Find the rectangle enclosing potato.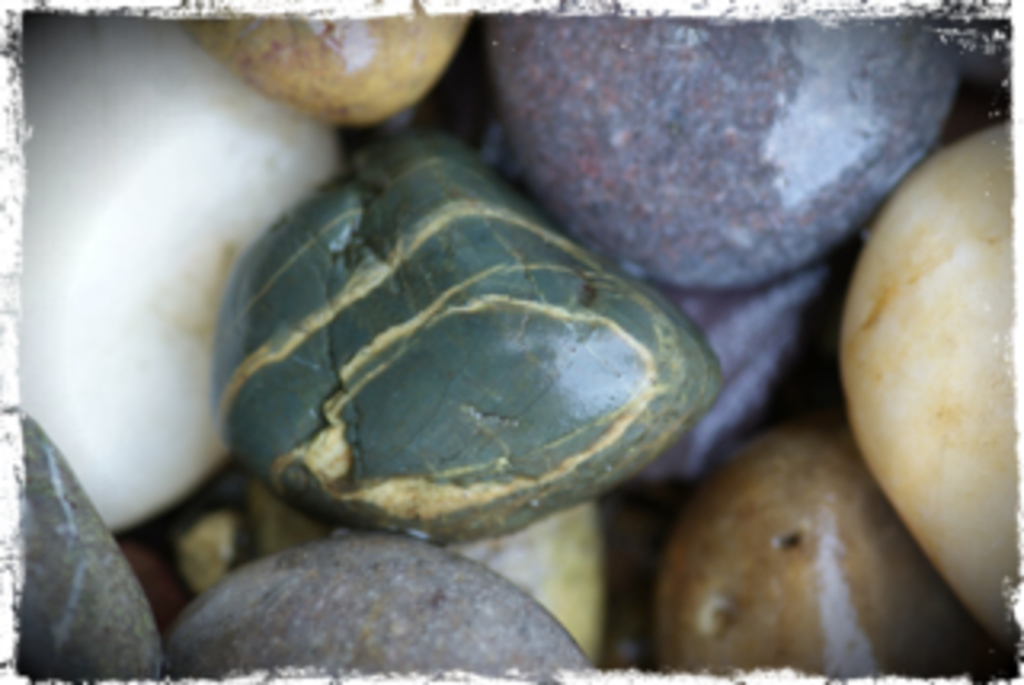
646:423:998:682.
